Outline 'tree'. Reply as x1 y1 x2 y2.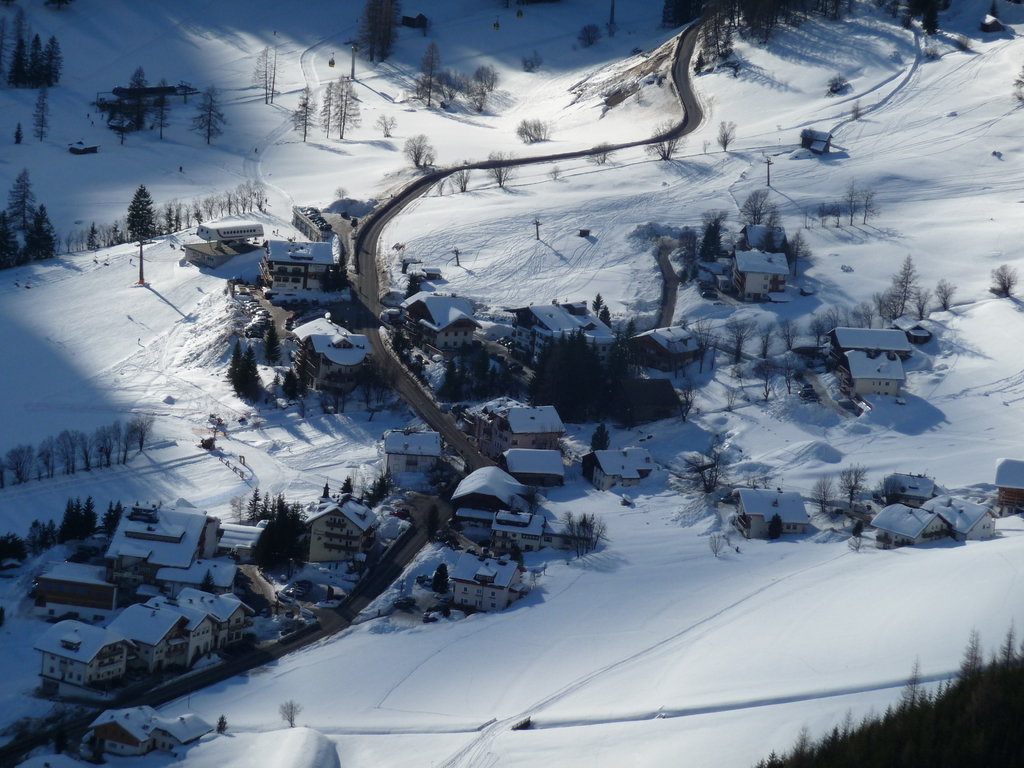
60 497 98 541.
